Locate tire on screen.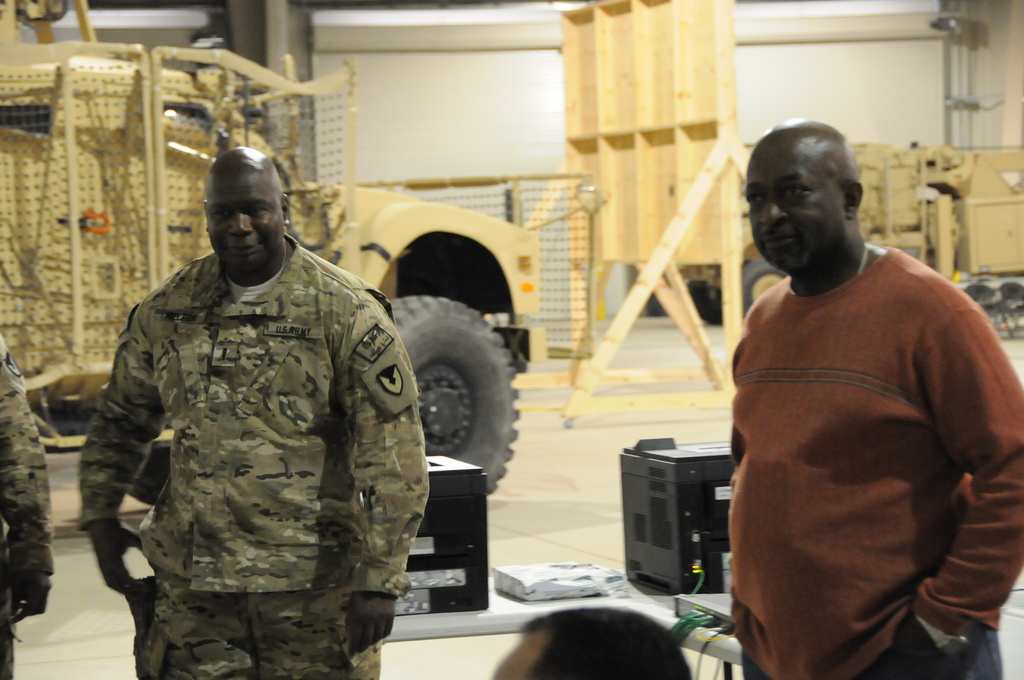
On screen at box=[390, 296, 520, 479].
